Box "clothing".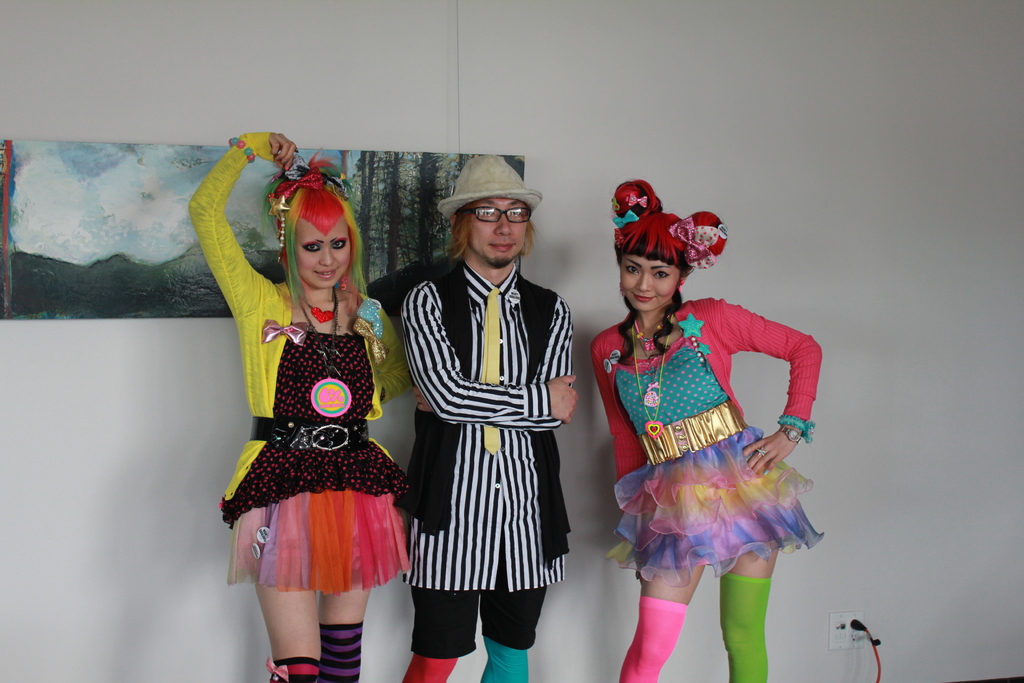
crop(392, 256, 573, 662).
